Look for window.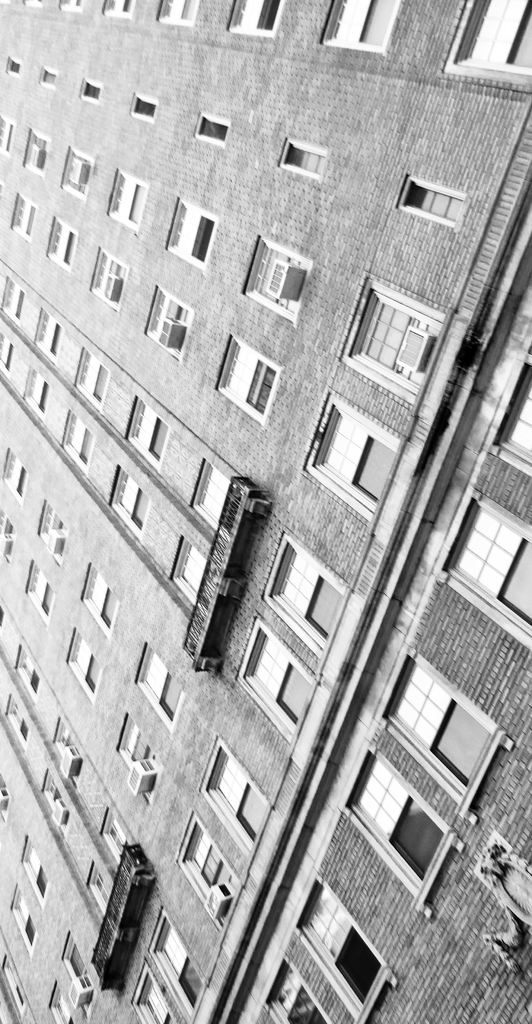
Found: {"x1": 79, "y1": 80, "x2": 105, "y2": 102}.
